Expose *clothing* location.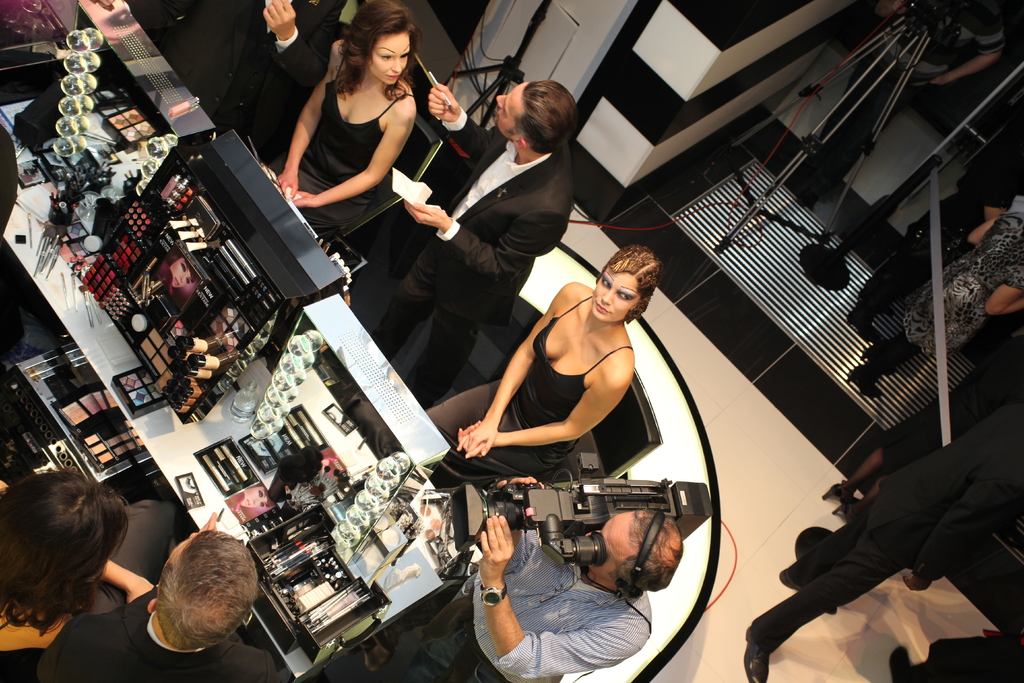
Exposed at (left=322, top=95, right=575, bottom=395).
